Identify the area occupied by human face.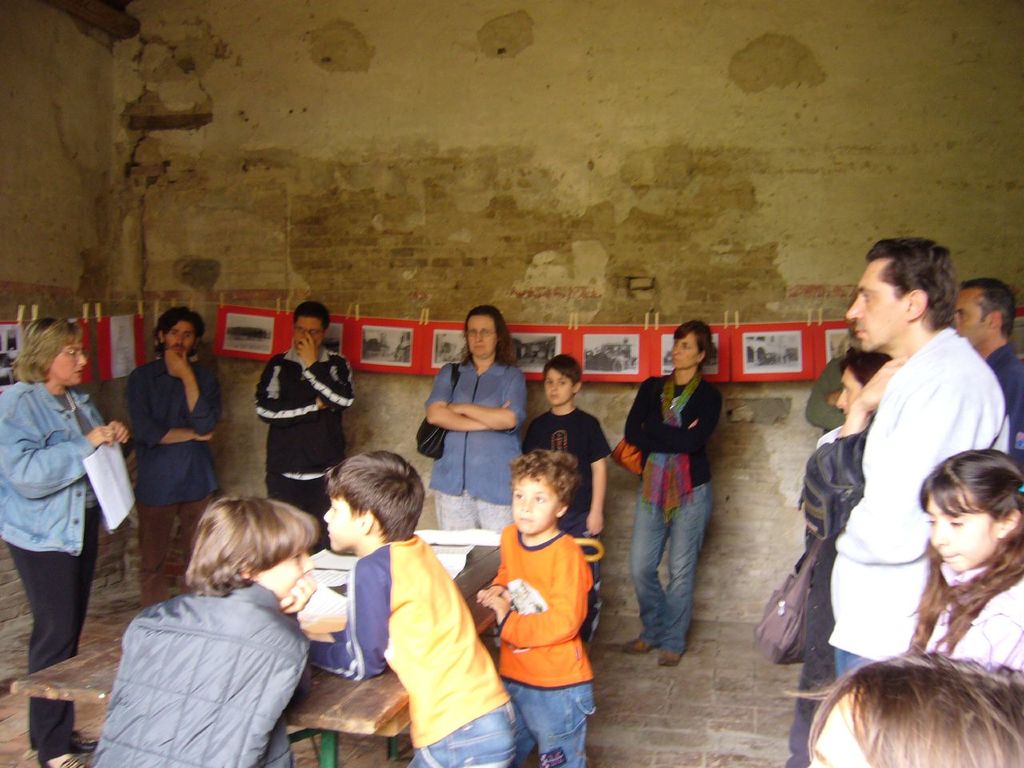
Area: rect(546, 367, 574, 405).
